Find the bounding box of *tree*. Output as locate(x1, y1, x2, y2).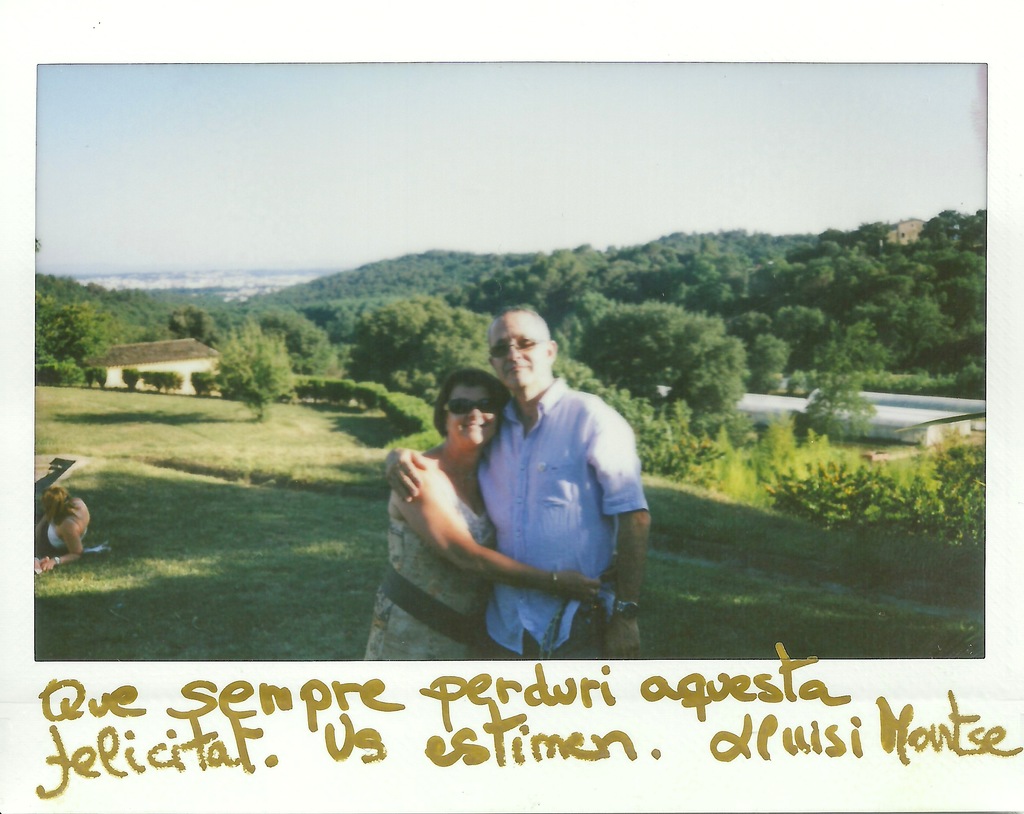
locate(106, 293, 179, 349).
